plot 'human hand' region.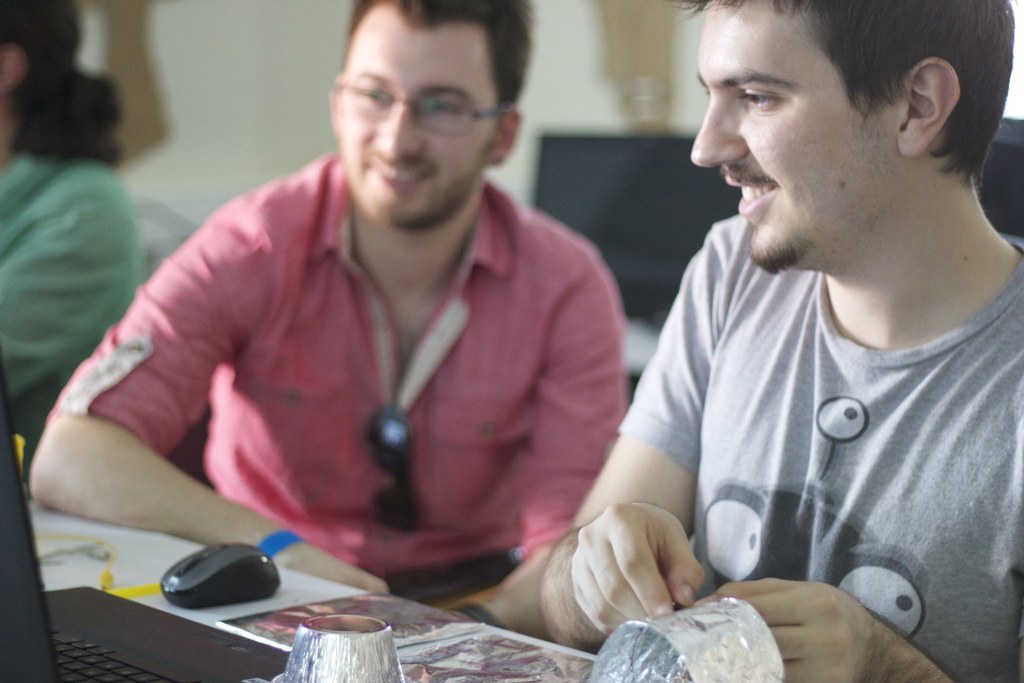
Plotted at [572, 500, 707, 639].
